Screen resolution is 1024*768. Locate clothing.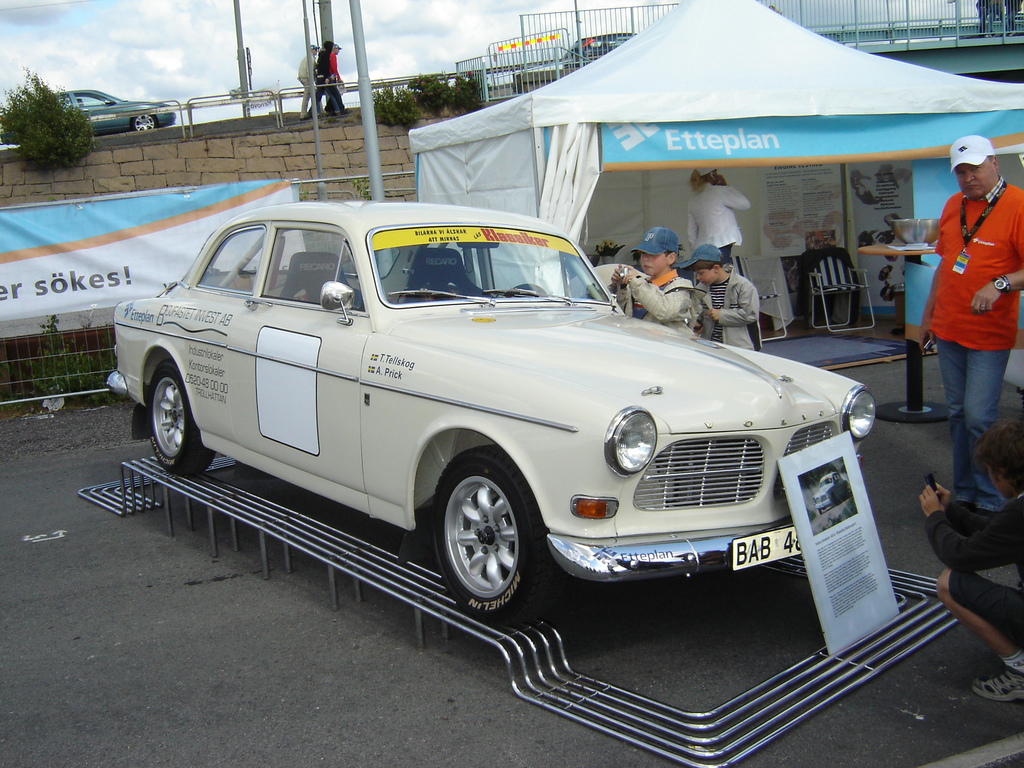
<bbox>712, 262, 752, 356</bbox>.
